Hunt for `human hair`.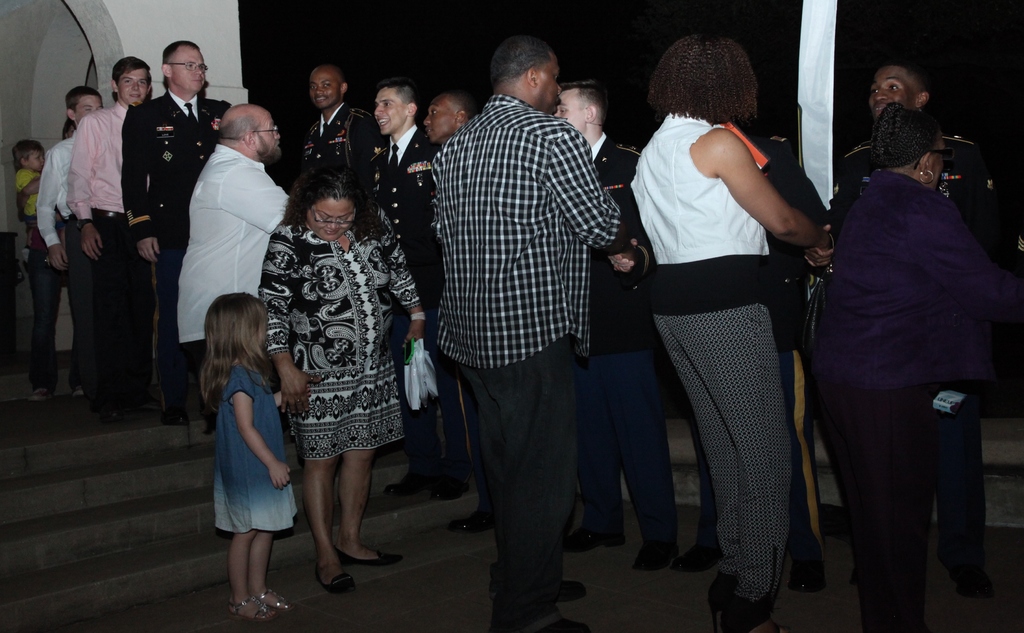
Hunted down at crop(161, 42, 202, 90).
